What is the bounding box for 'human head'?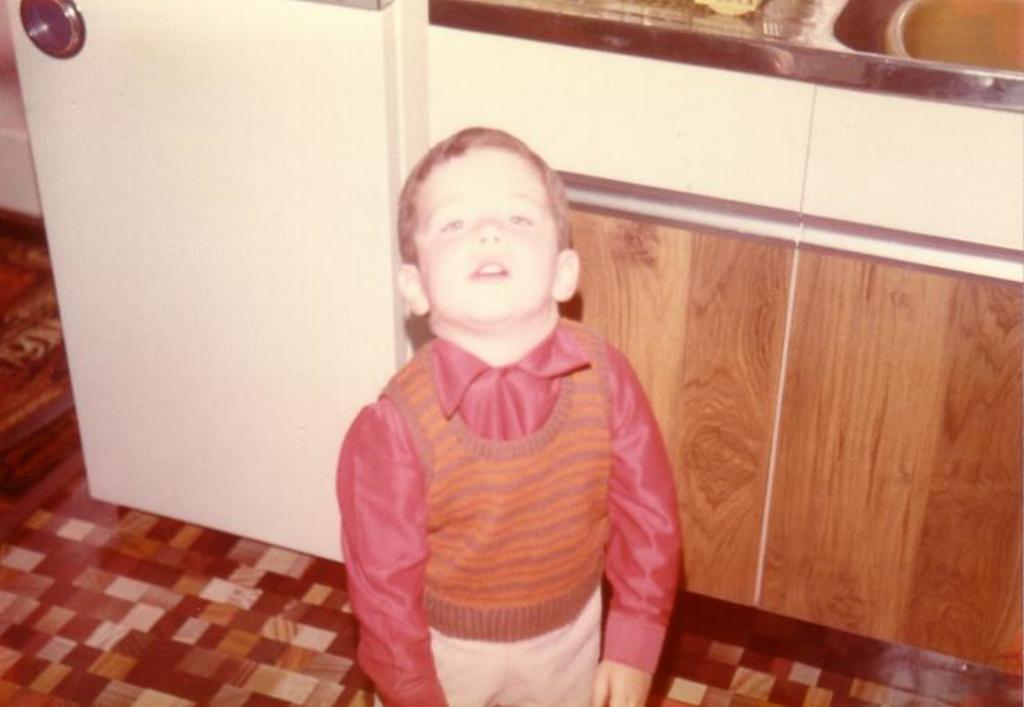
(x1=400, y1=111, x2=579, y2=326).
